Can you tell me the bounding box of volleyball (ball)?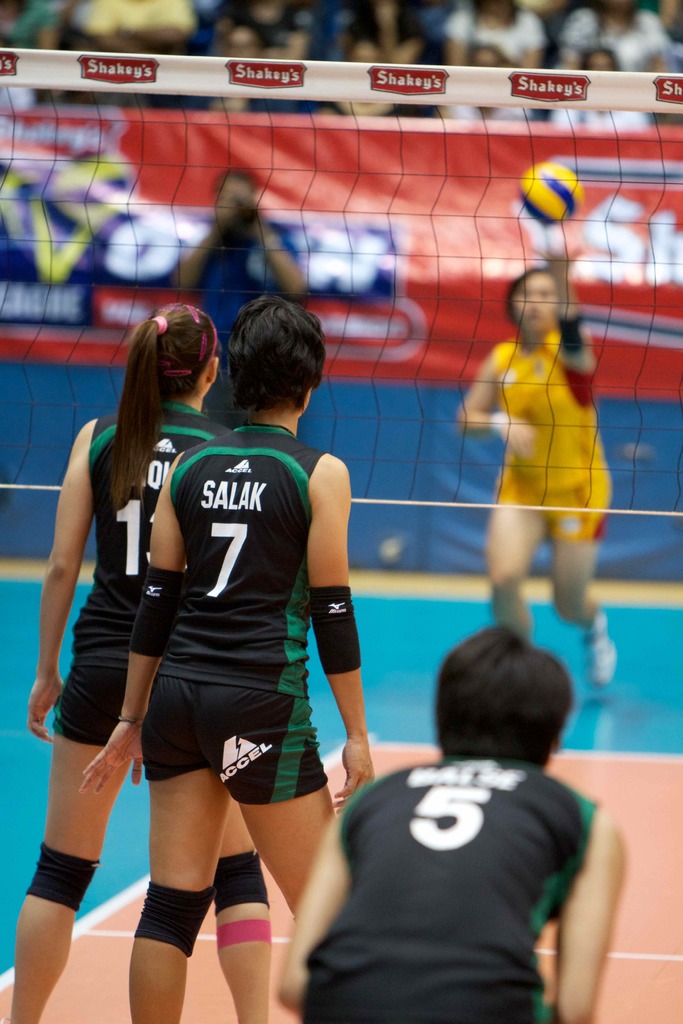
left=516, top=158, right=584, bottom=228.
